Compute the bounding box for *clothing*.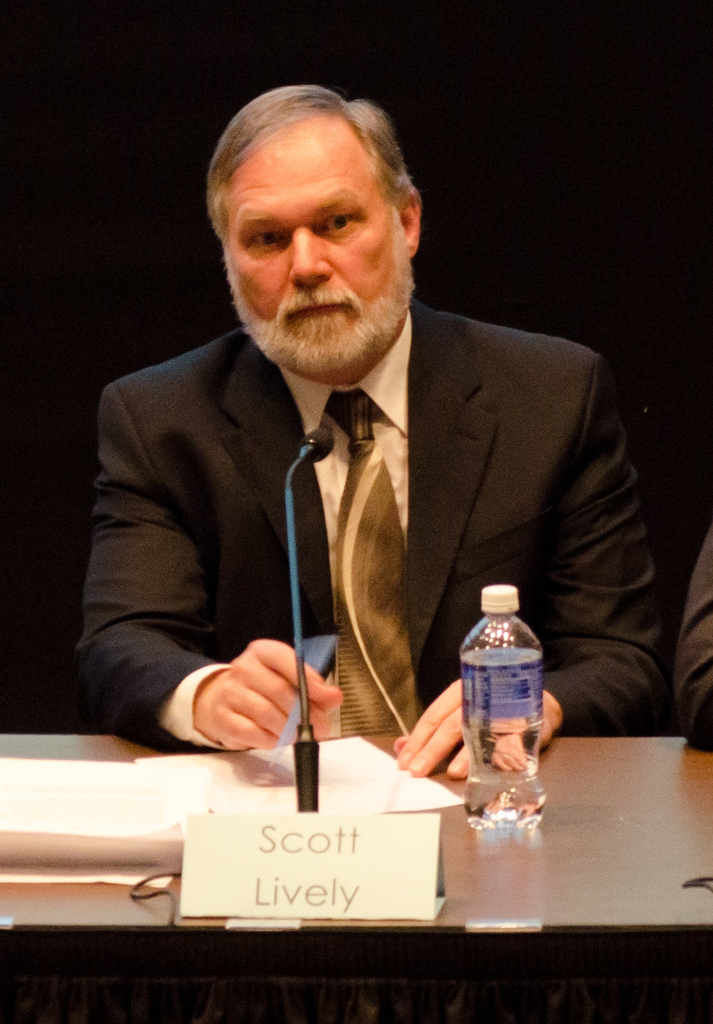
select_region(80, 230, 633, 888).
